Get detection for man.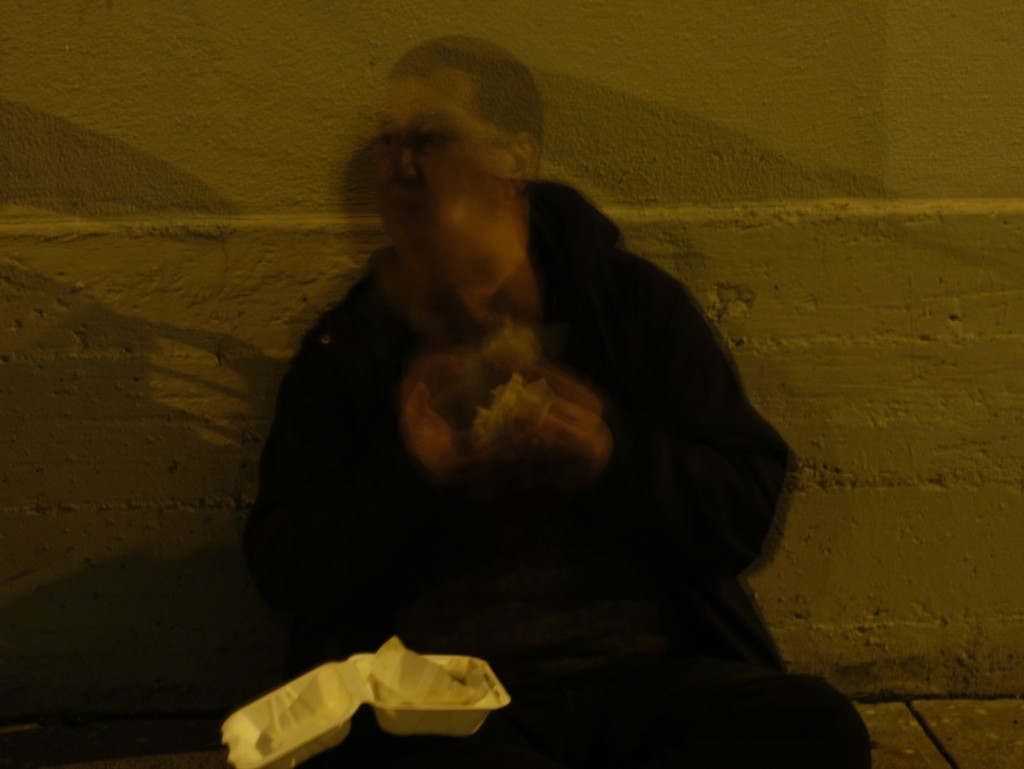
Detection: bbox(219, 45, 819, 741).
